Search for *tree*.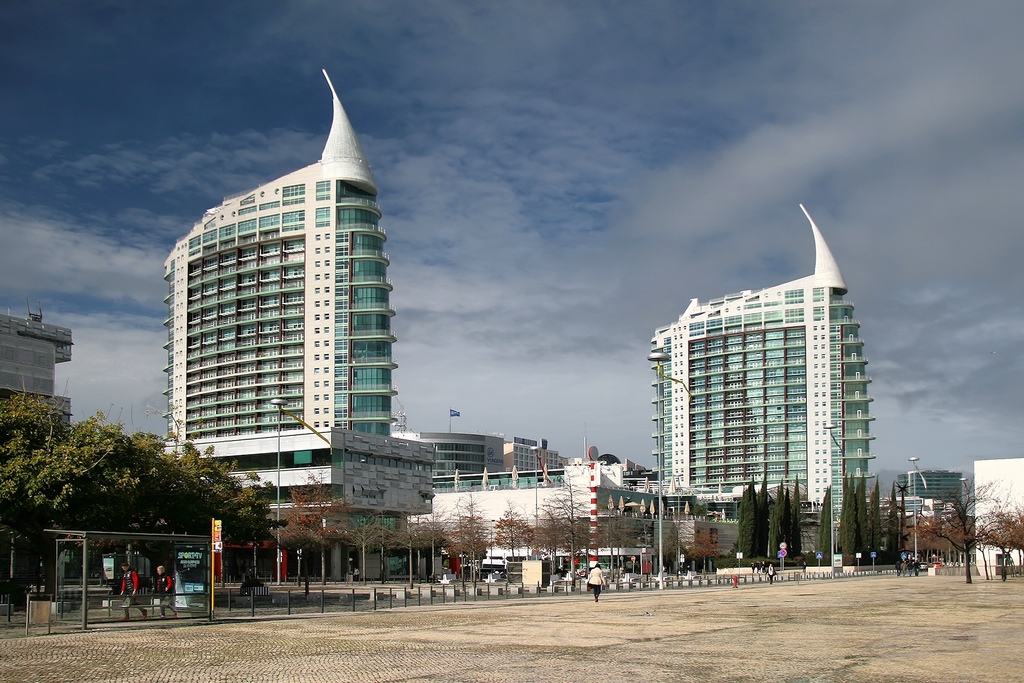
Found at (268, 506, 321, 597).
